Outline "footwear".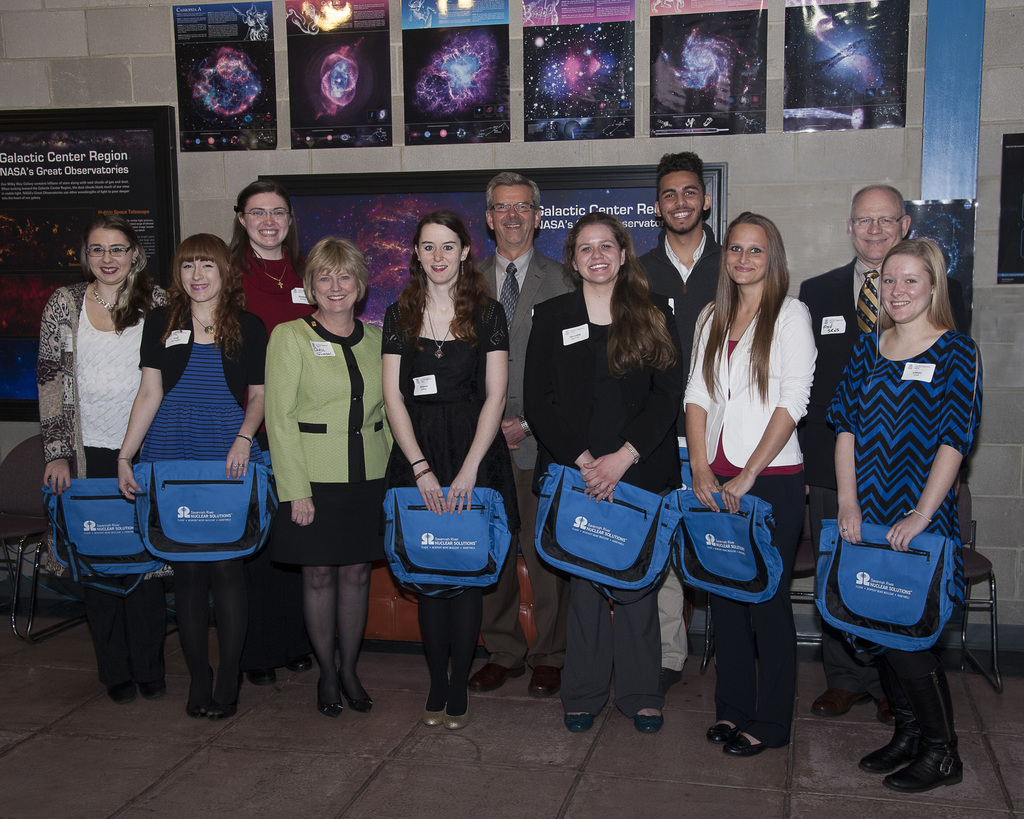
Outline: detection(703, 722, 770, 756).
